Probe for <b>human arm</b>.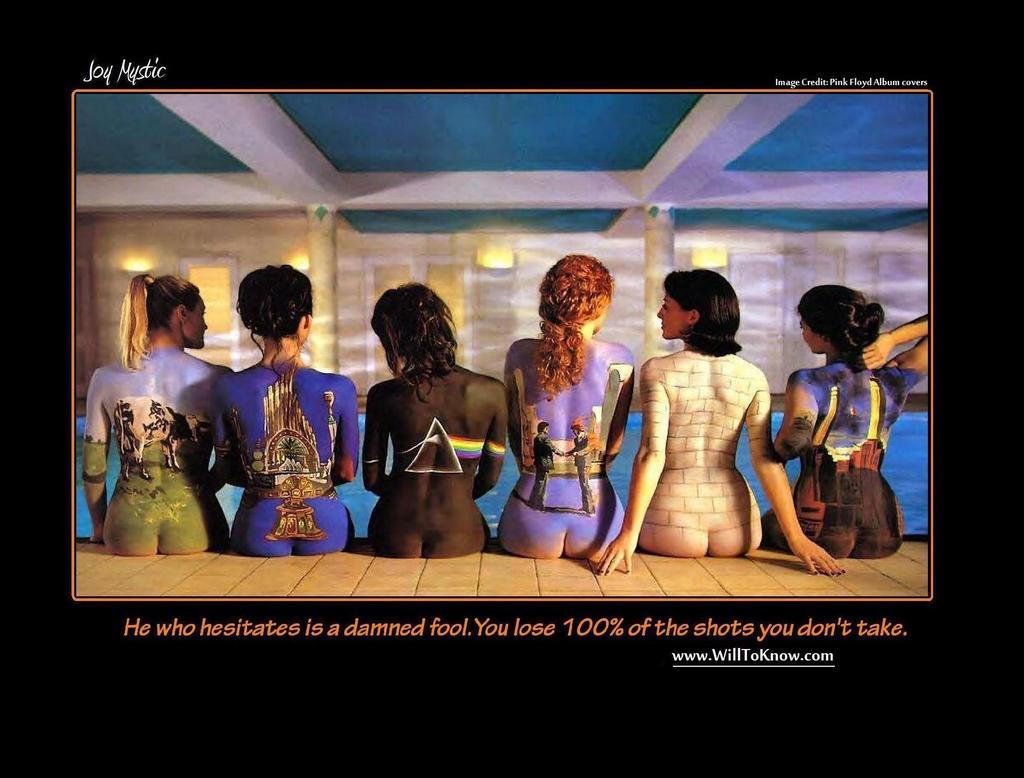
Probe result: (750, 372, 849, 578).
